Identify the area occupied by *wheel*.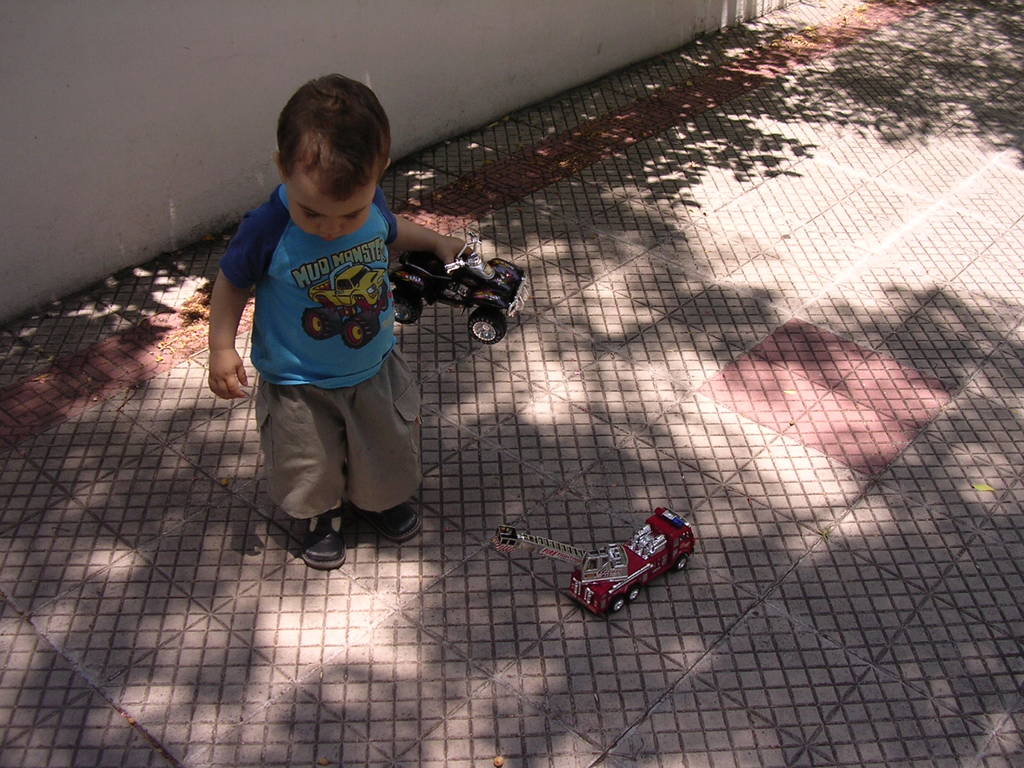
Area: 677, 555, 687, 571.
